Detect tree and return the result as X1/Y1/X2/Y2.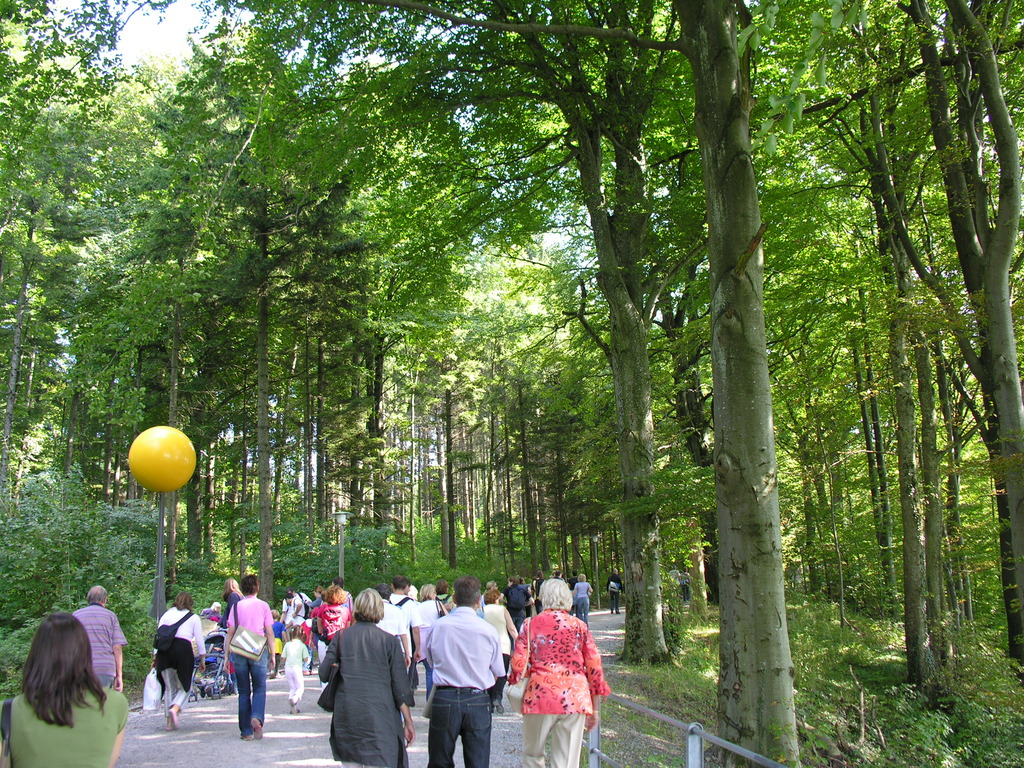
590/0/838/767.
